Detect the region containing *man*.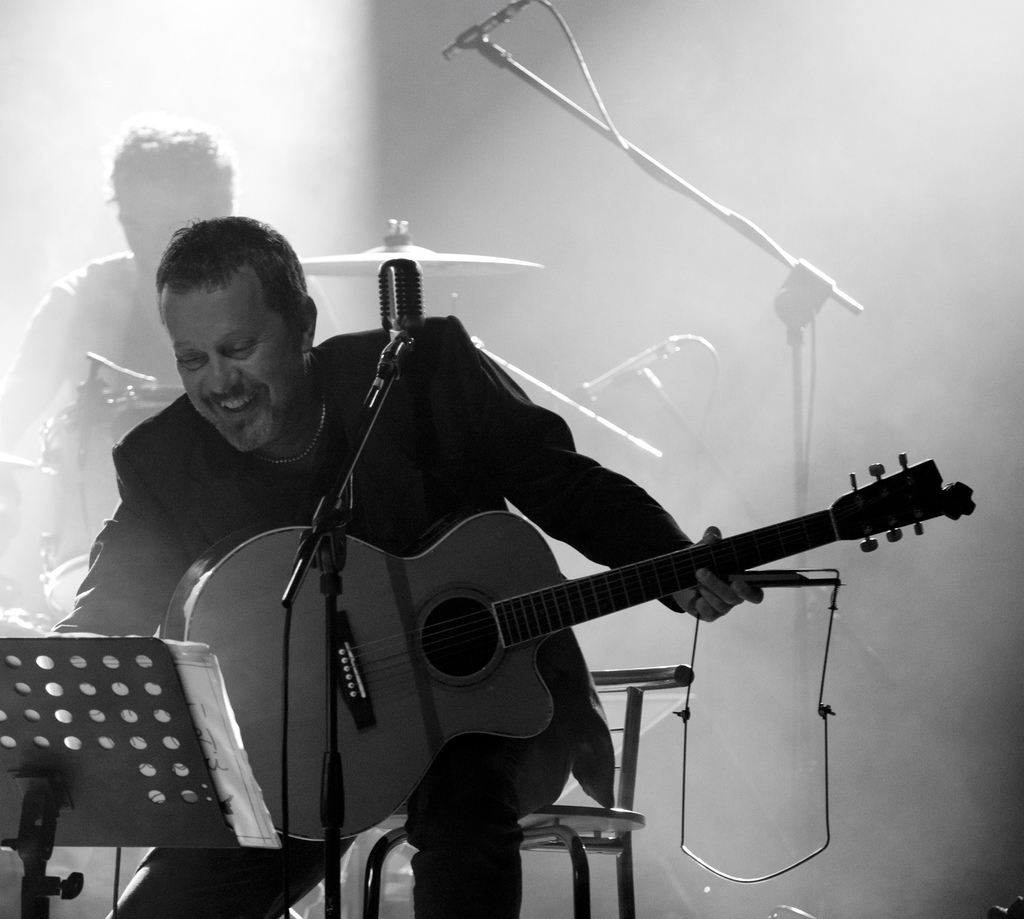
0:119:337:627.
